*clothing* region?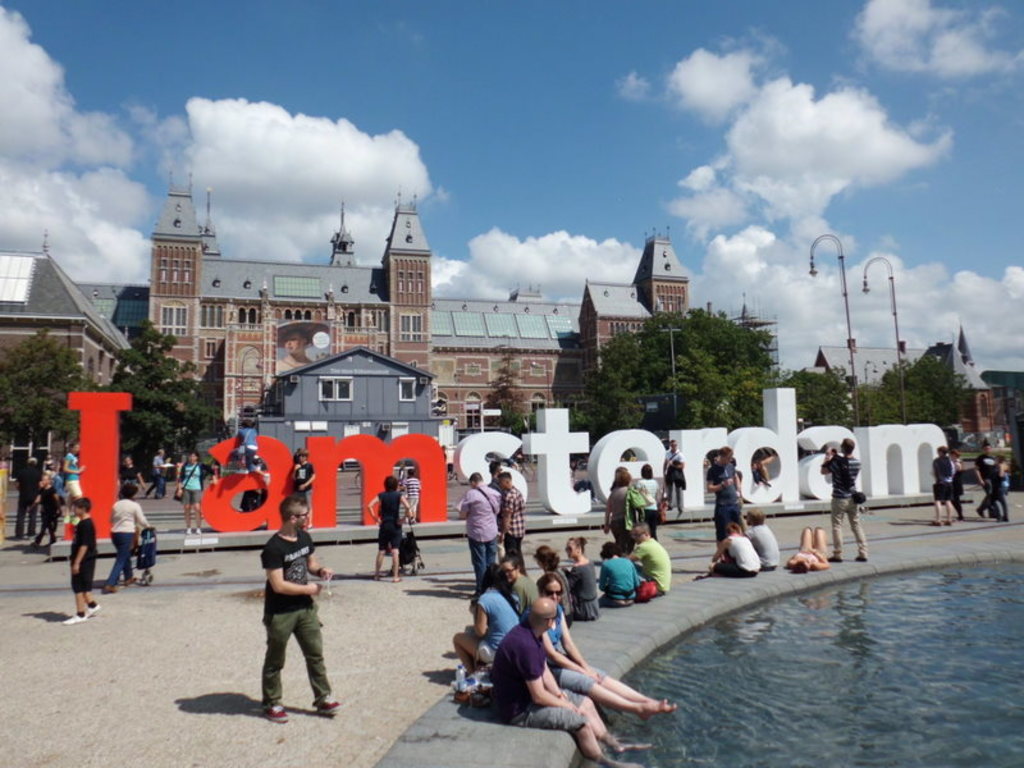
detection(243, 531, 324, 699)
